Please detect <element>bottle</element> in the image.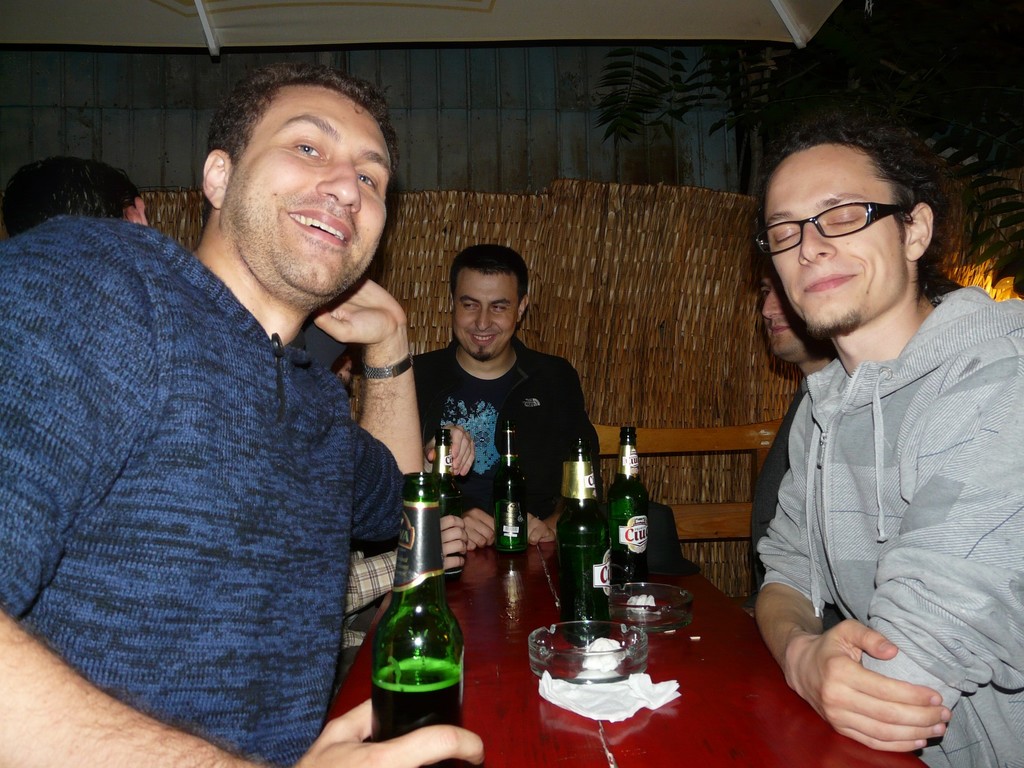
(left=492, top=413, right=534, bottom=559).
